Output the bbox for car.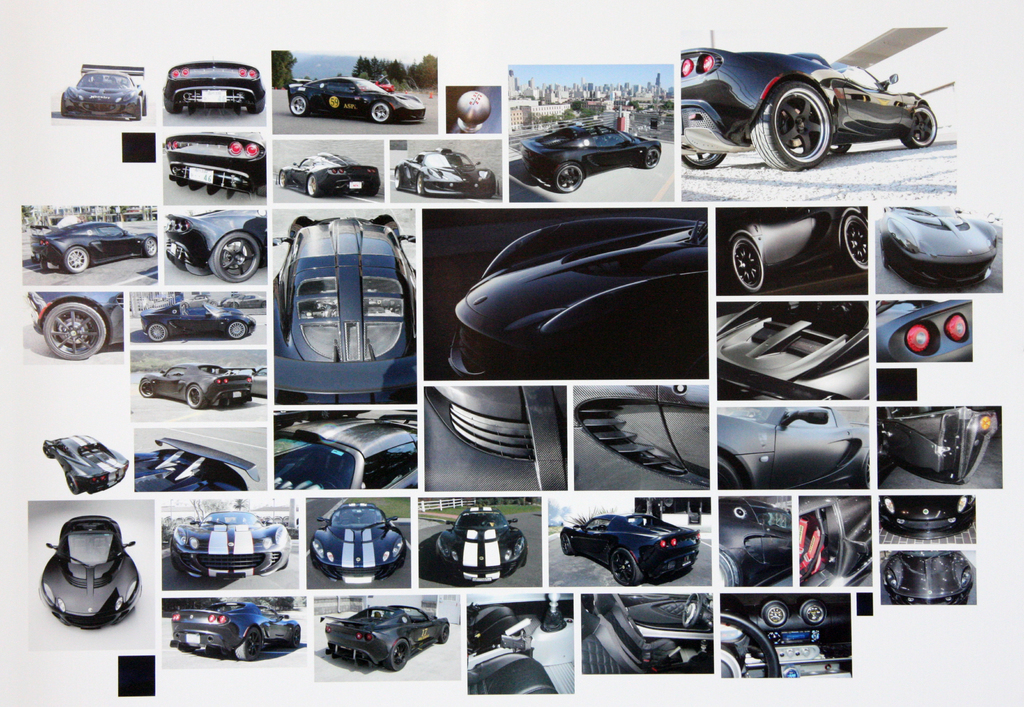
(x1=141, y1=301, x2=253, y2=345).
